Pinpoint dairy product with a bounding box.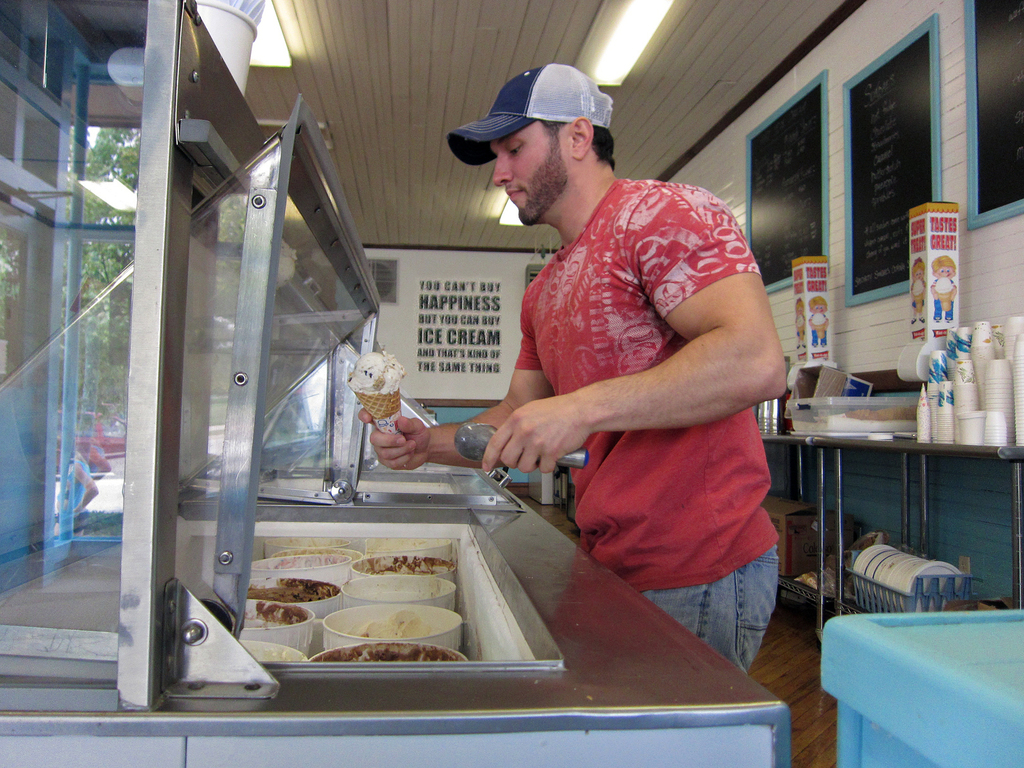
{"x1": 310, "y1": 648, "x2": 458, "y2": 662}.
